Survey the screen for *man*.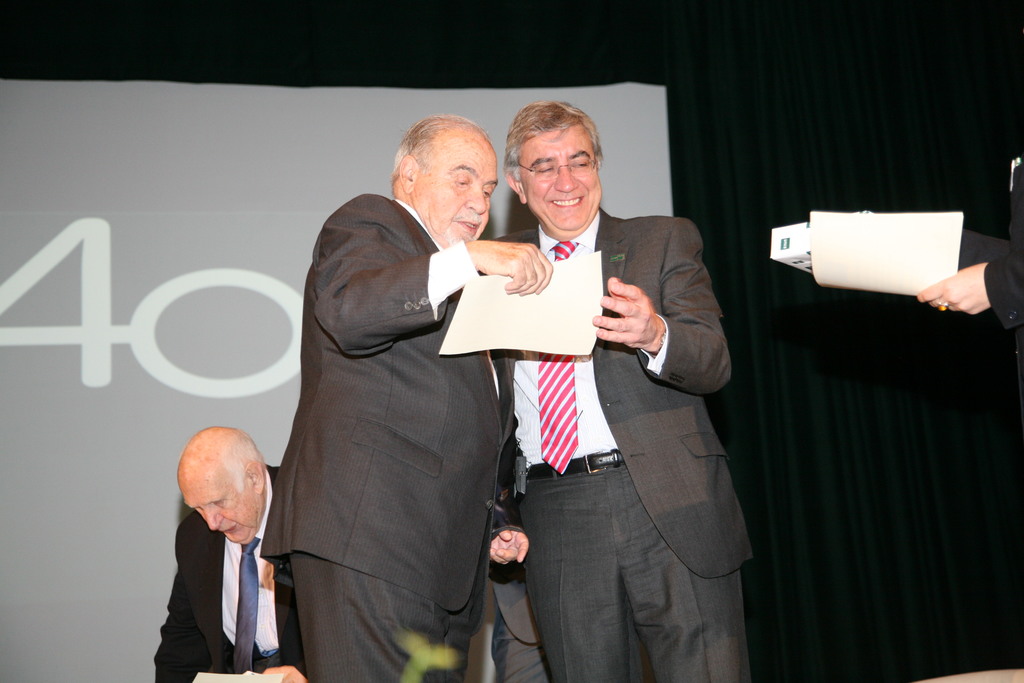
Survey found: [487,101,760,682].
